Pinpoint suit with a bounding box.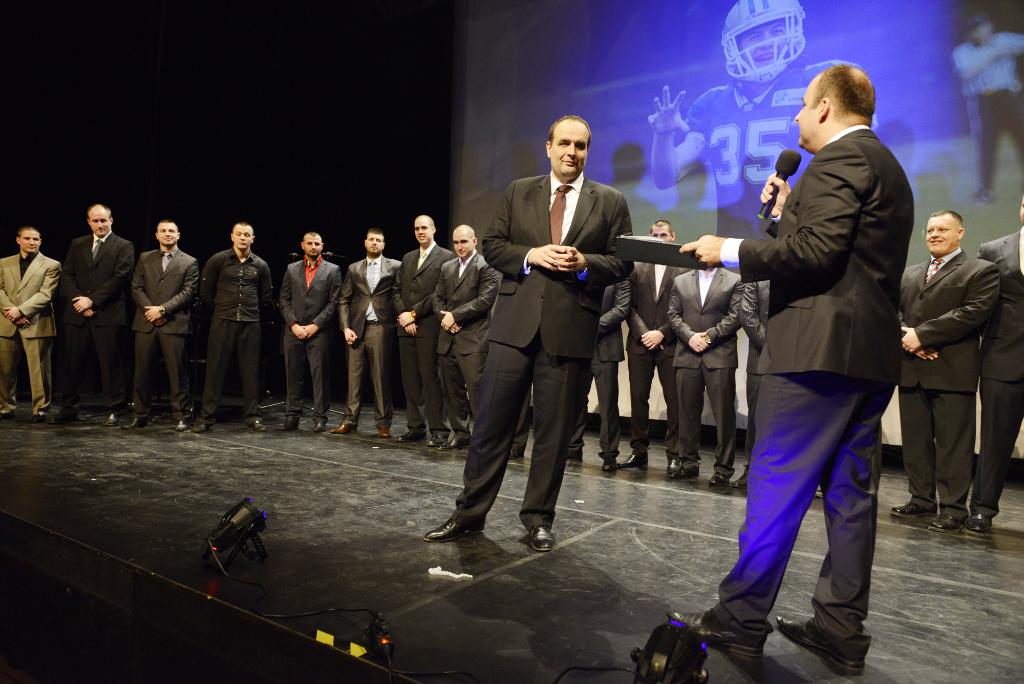
[392,252,455,437].
